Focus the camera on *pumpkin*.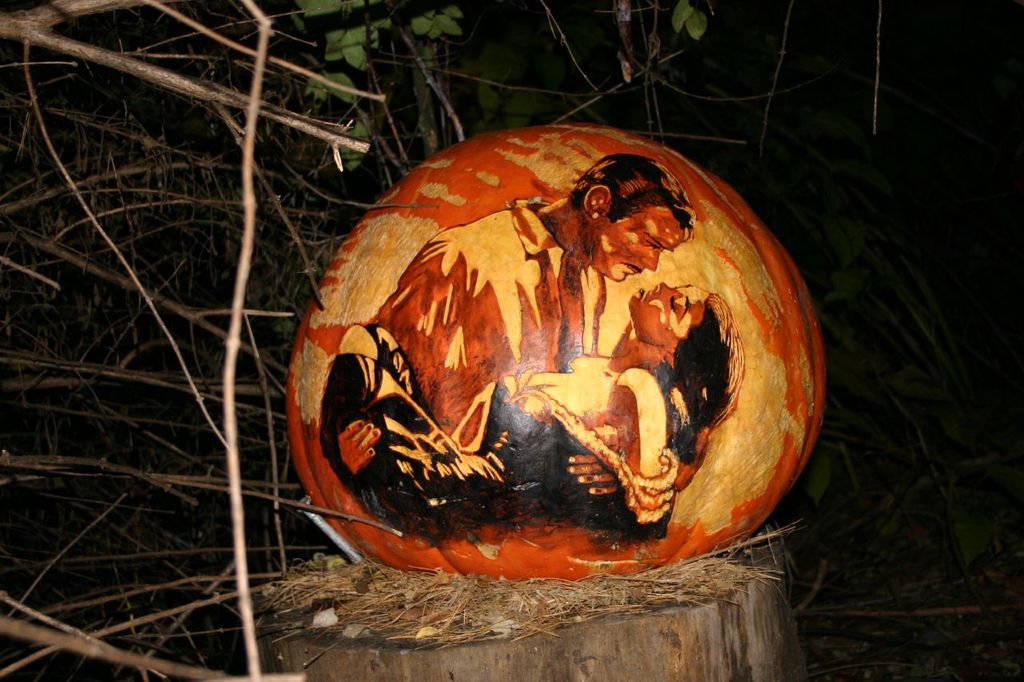
Focus region: x1=286, y1=118, x2=828, y2=576.
